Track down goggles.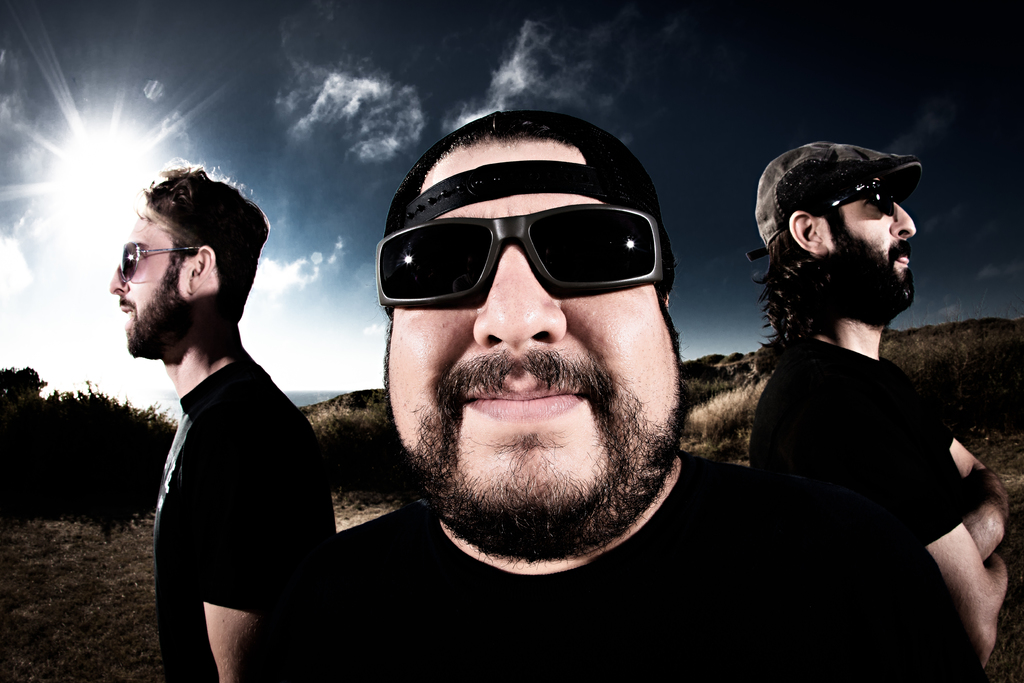
Tracked to {"x1": 818, "y1": 179, "x2": 898, "y2": 215}.
